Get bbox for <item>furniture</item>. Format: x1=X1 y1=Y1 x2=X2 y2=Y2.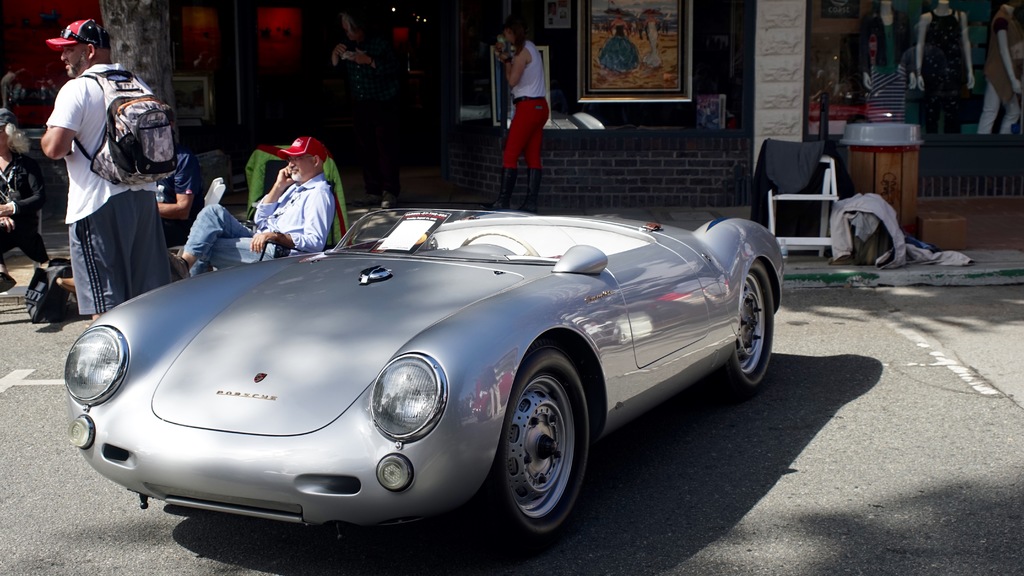
x1=12 y1=209 x2=42 y2=270.
